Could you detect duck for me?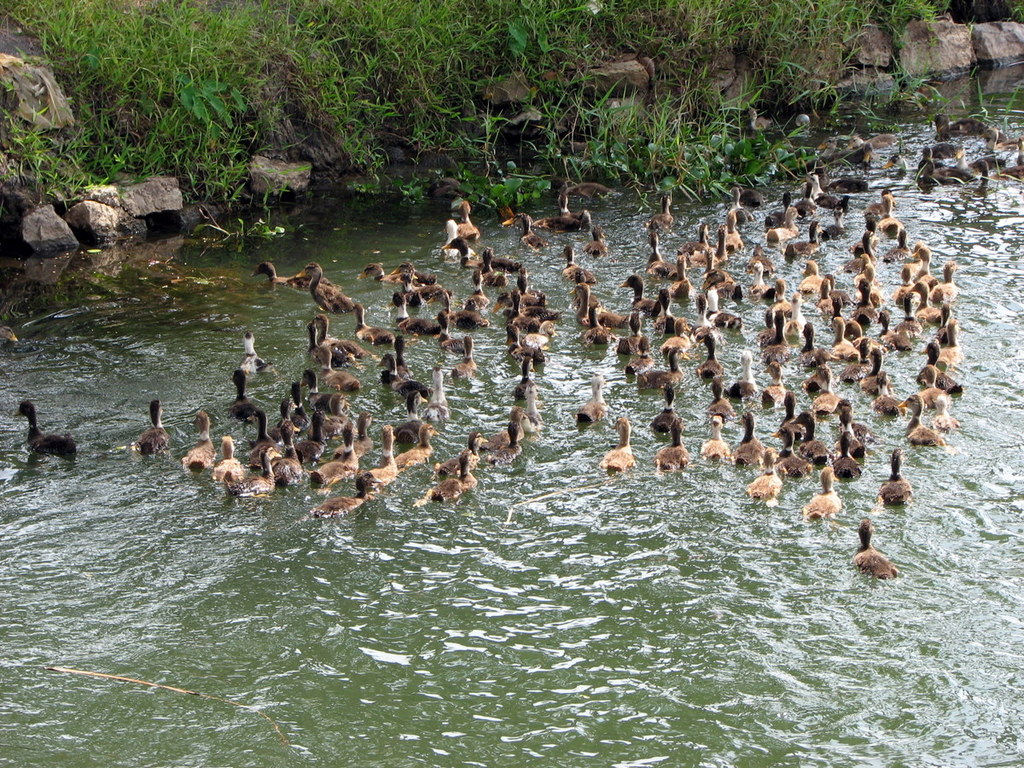
Detection result: 852, 207, 878, 277.
